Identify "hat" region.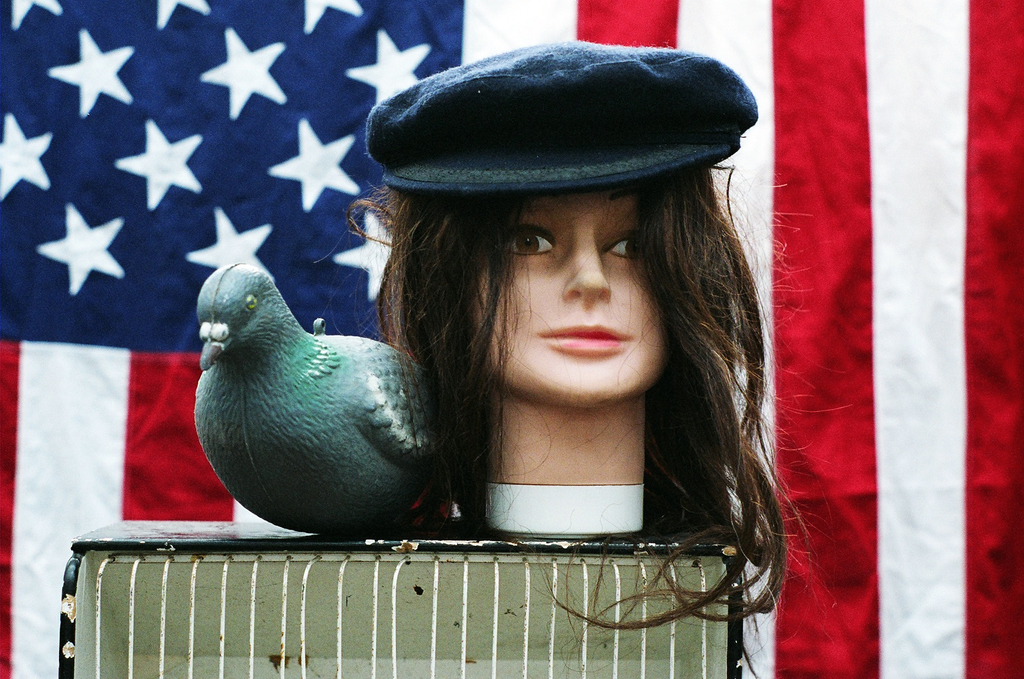
Region: (x1=365, y1=34, x2=758, y2=198).
